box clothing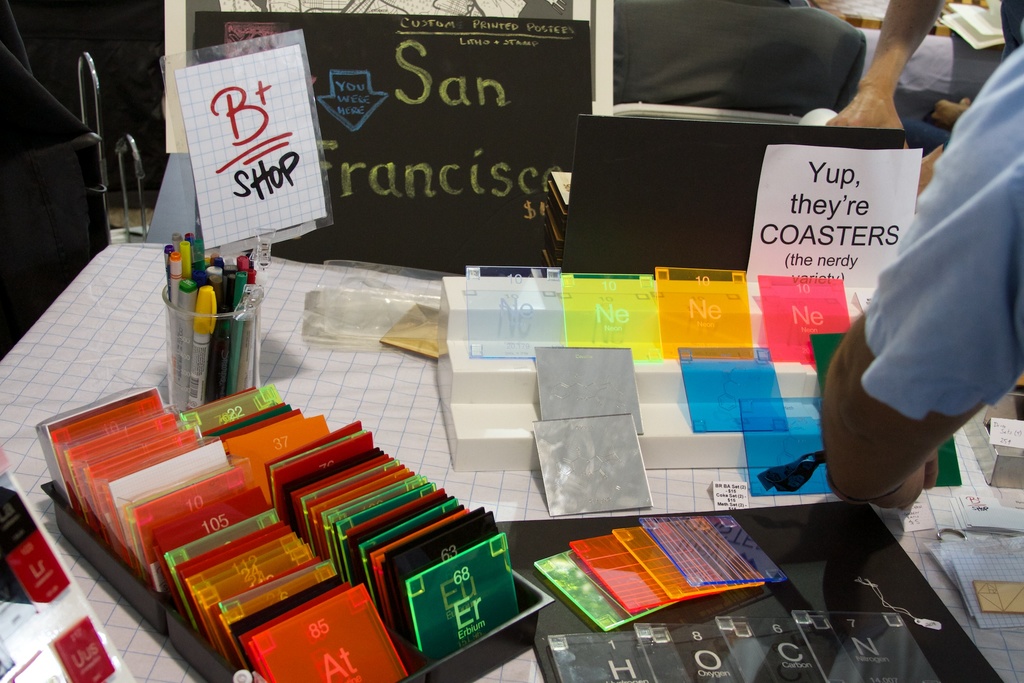
(left=612, top=0, right=872, bottom=120)
